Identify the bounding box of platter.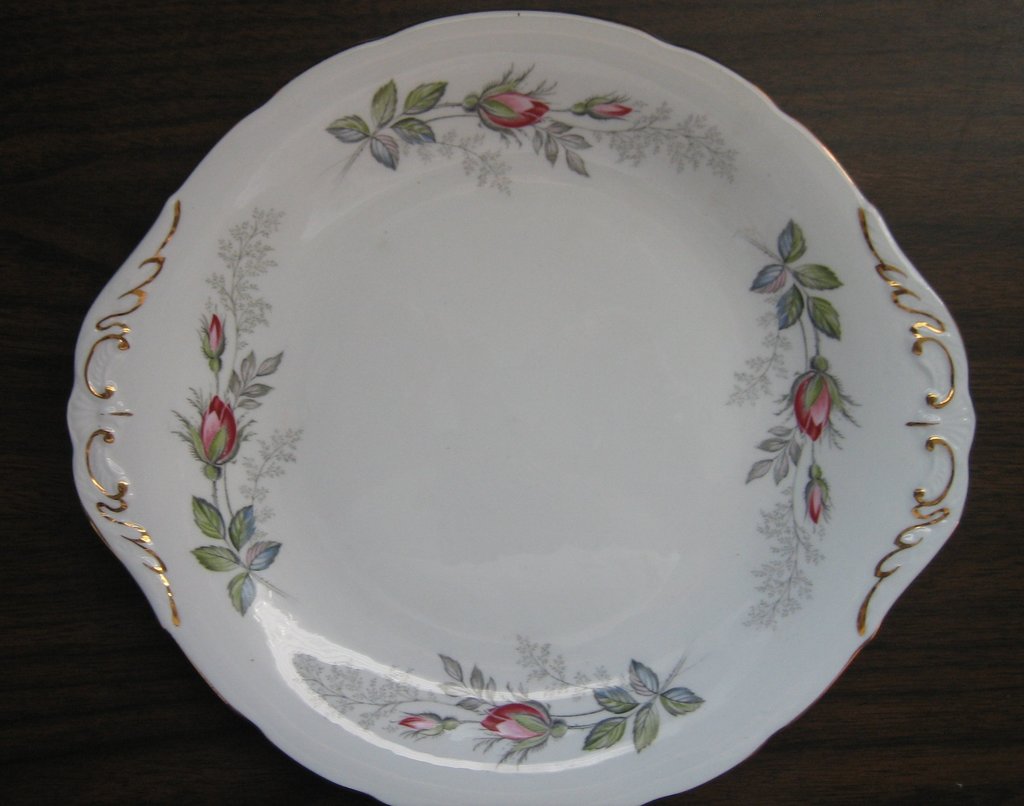
BBox(65, 11, 978, 805).
